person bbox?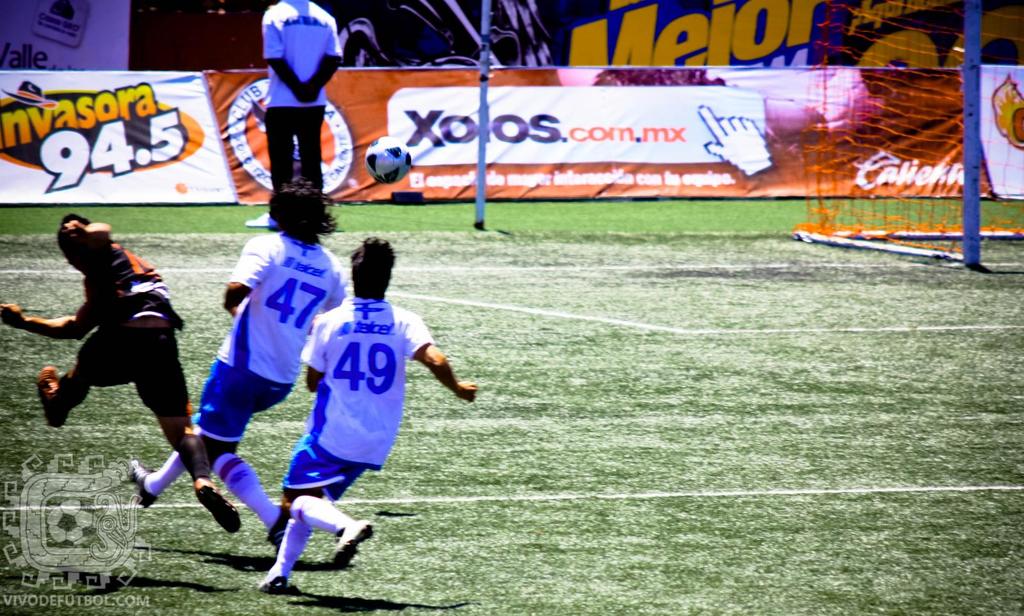
box(253, 235, 476, 595)
